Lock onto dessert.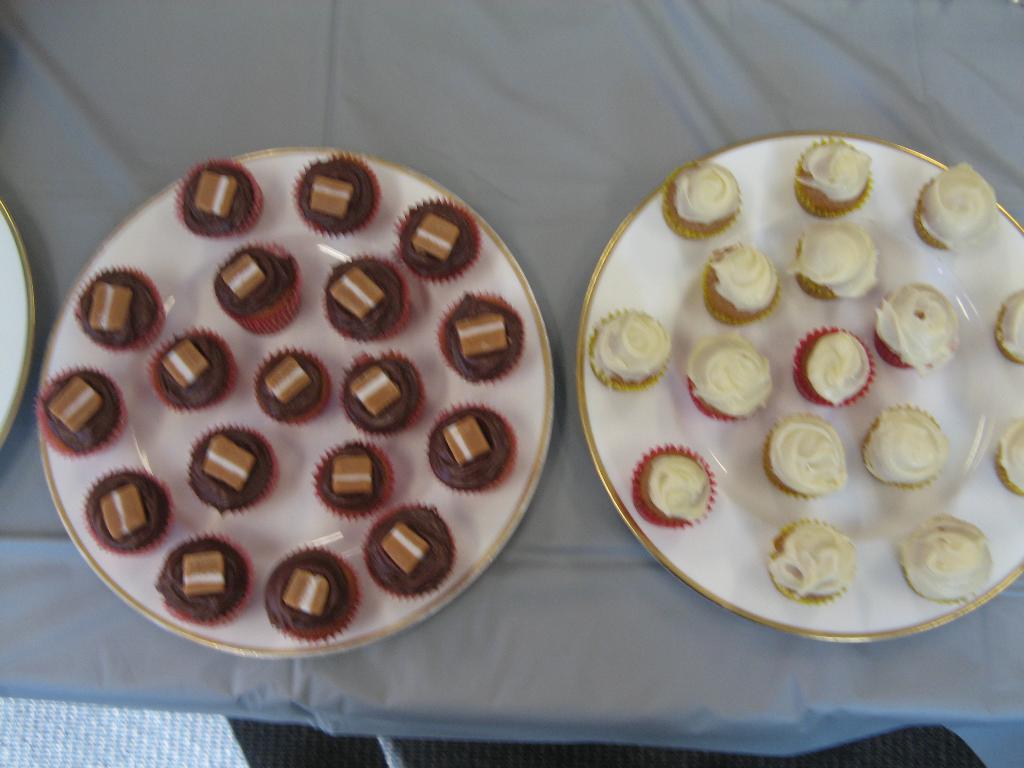
Locked: left=666, top=162, right=742, bottom=241.
